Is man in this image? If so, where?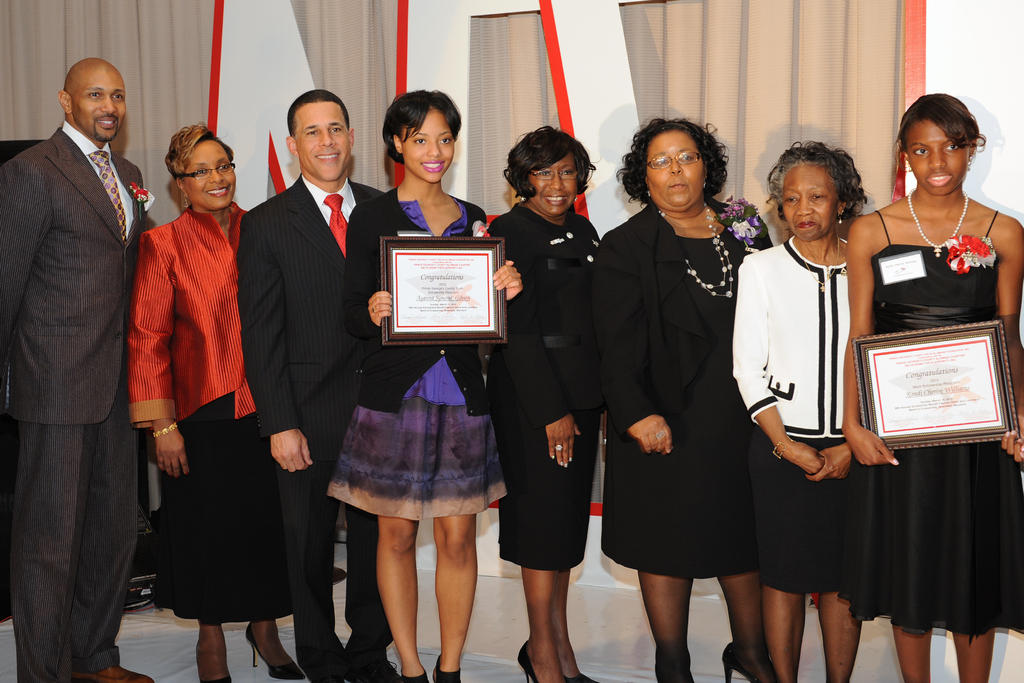
Yes, at pyautogui.locateOnScreen(234, 88, 404, 682).
